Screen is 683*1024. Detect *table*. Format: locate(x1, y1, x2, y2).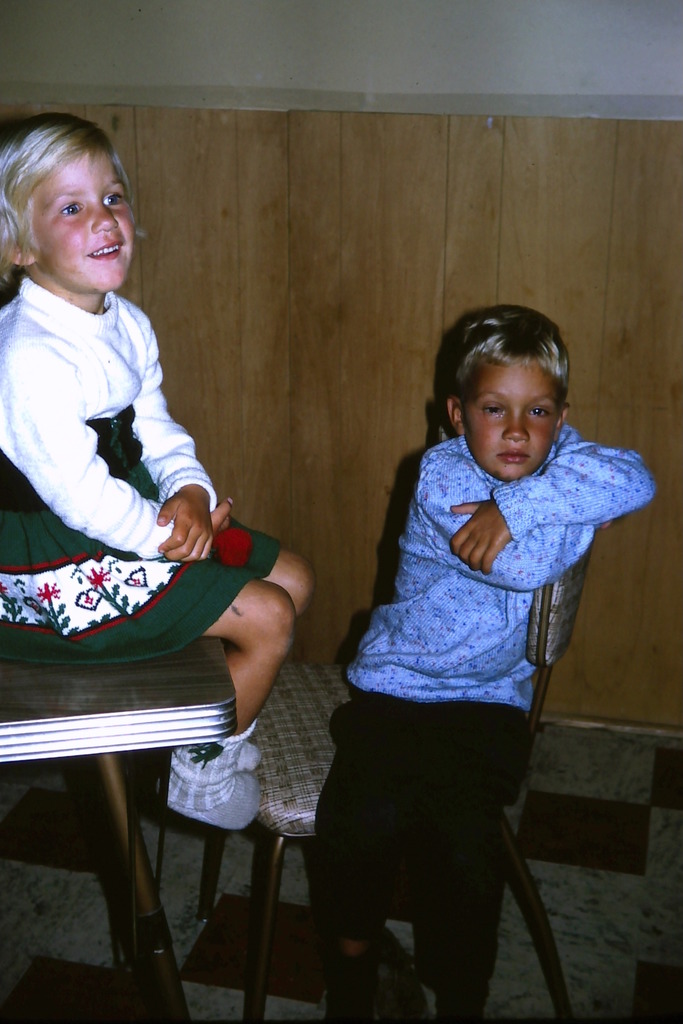
locate(0, 631, 232, 1023).
